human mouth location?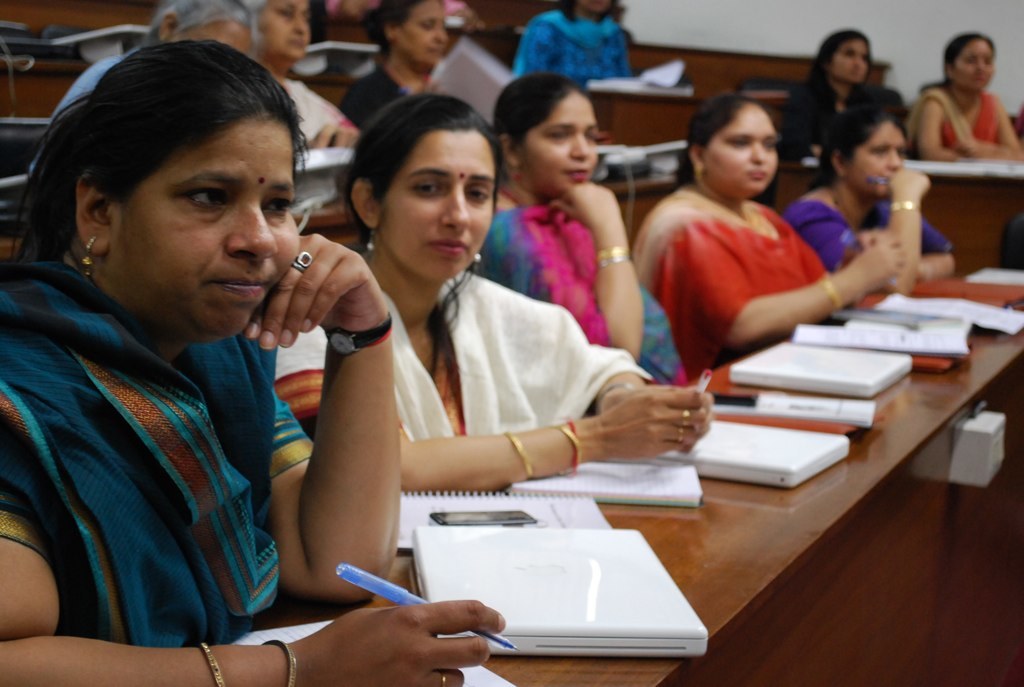
(428, 45, 441, 52)
